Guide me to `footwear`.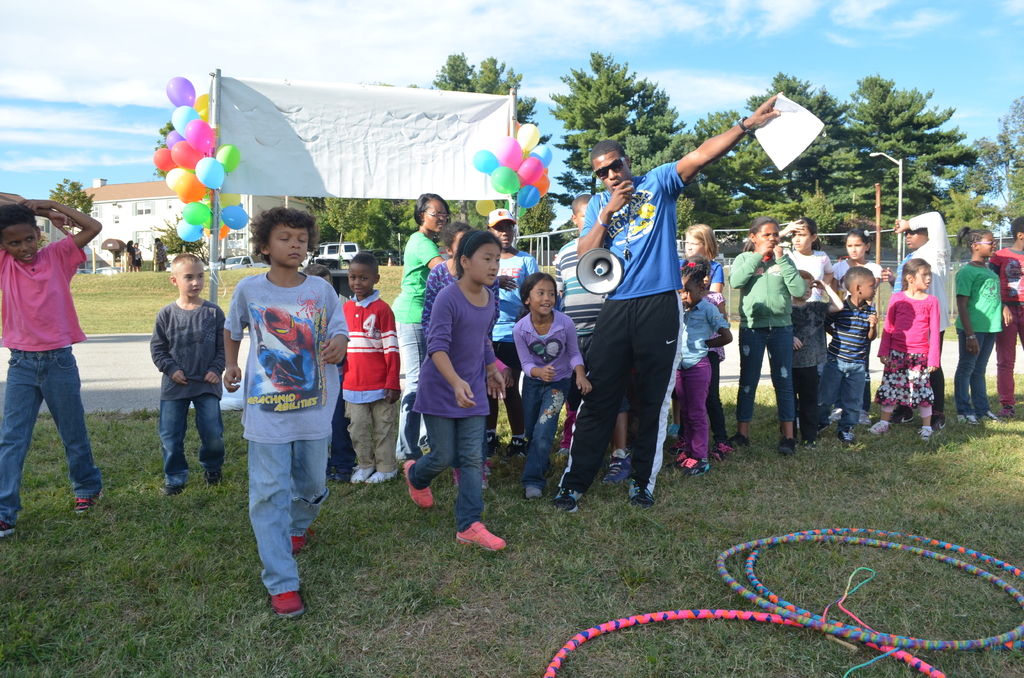
Guidance: x1=917, y1=424, x2=933, y2=445.
